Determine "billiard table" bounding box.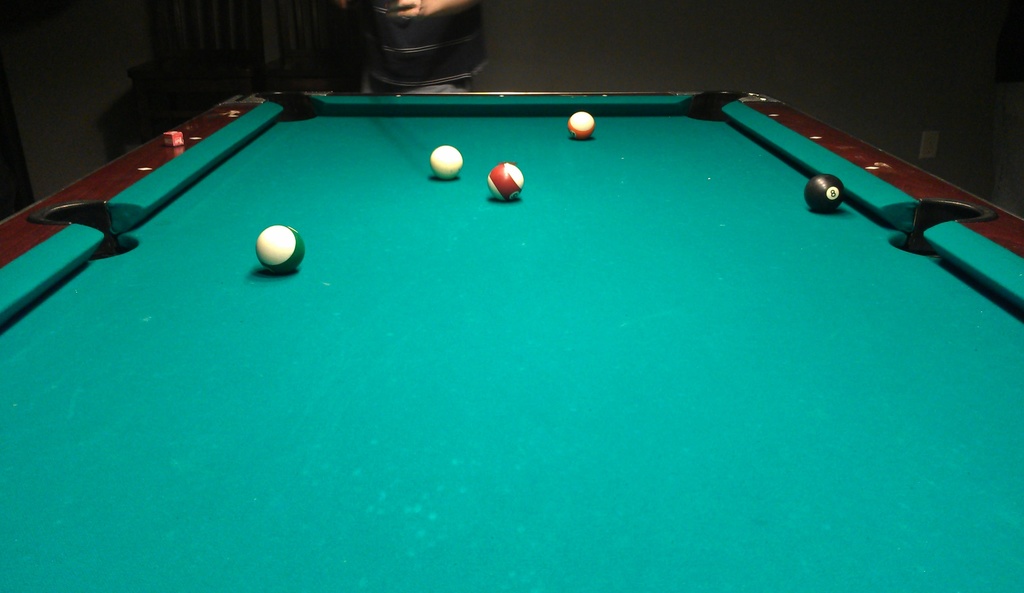
Determined: <bbox>0, 93, 1023, 592</bbox>.
